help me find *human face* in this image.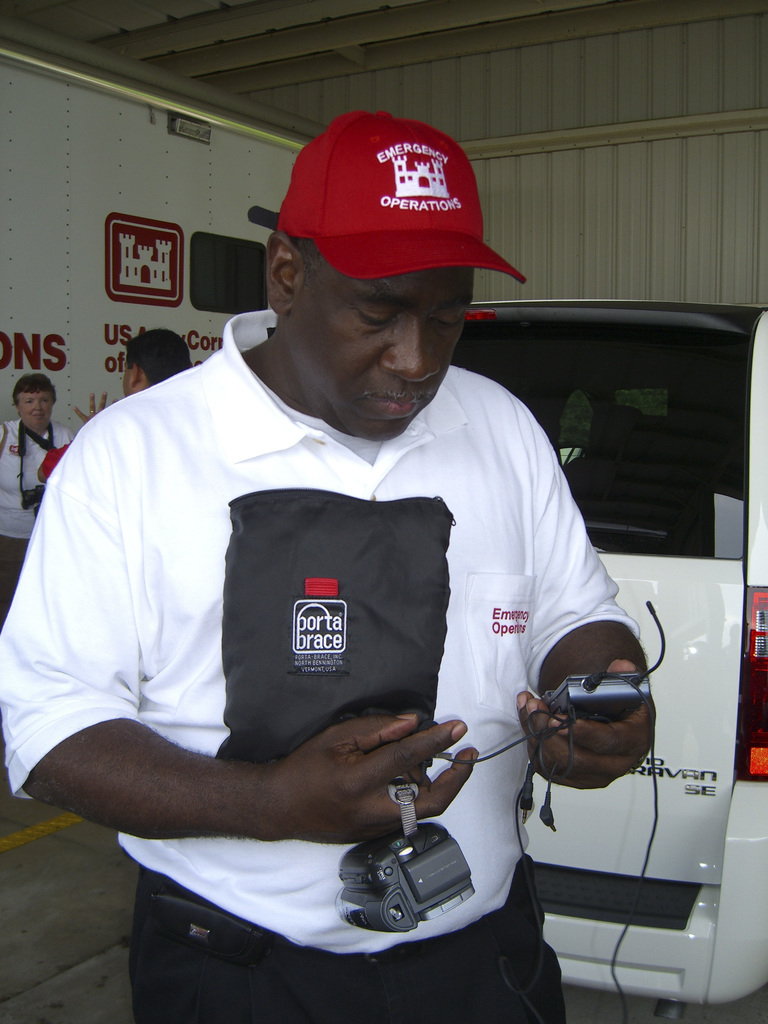
Found it: [15,386,56,433].
